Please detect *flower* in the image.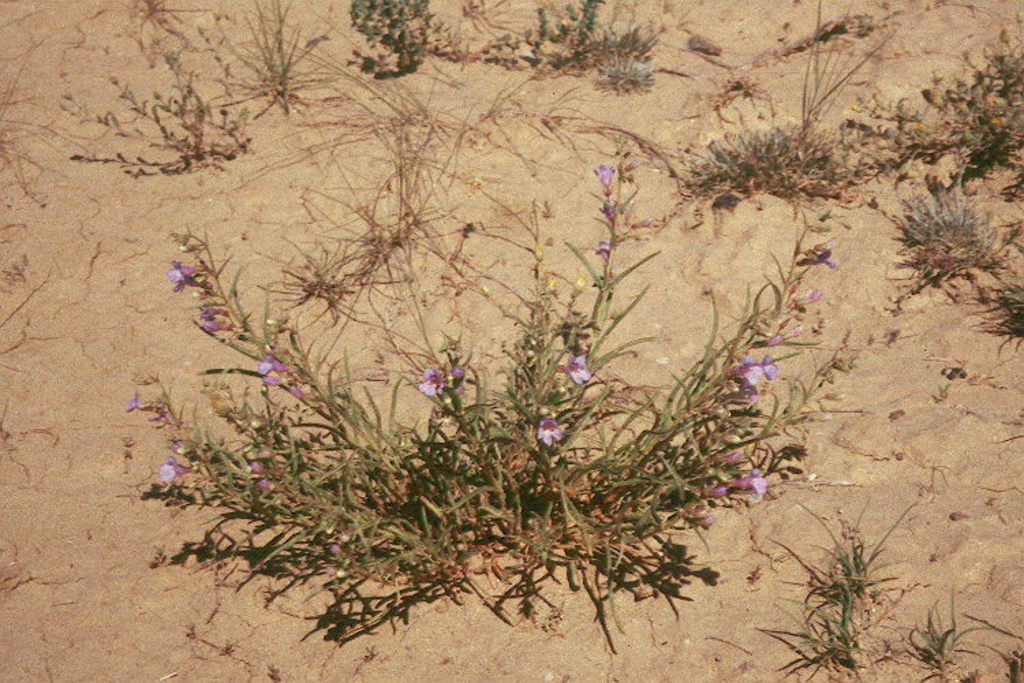
Rect(126, 393, 152, 407).
